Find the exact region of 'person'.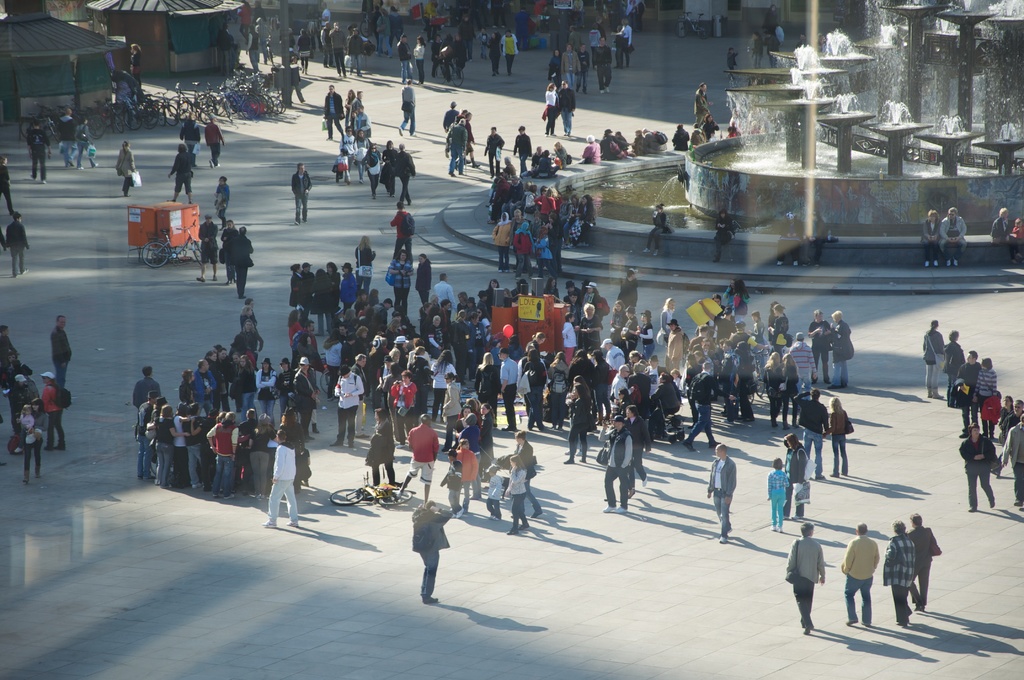
Exact region: 381/138/399/197.
